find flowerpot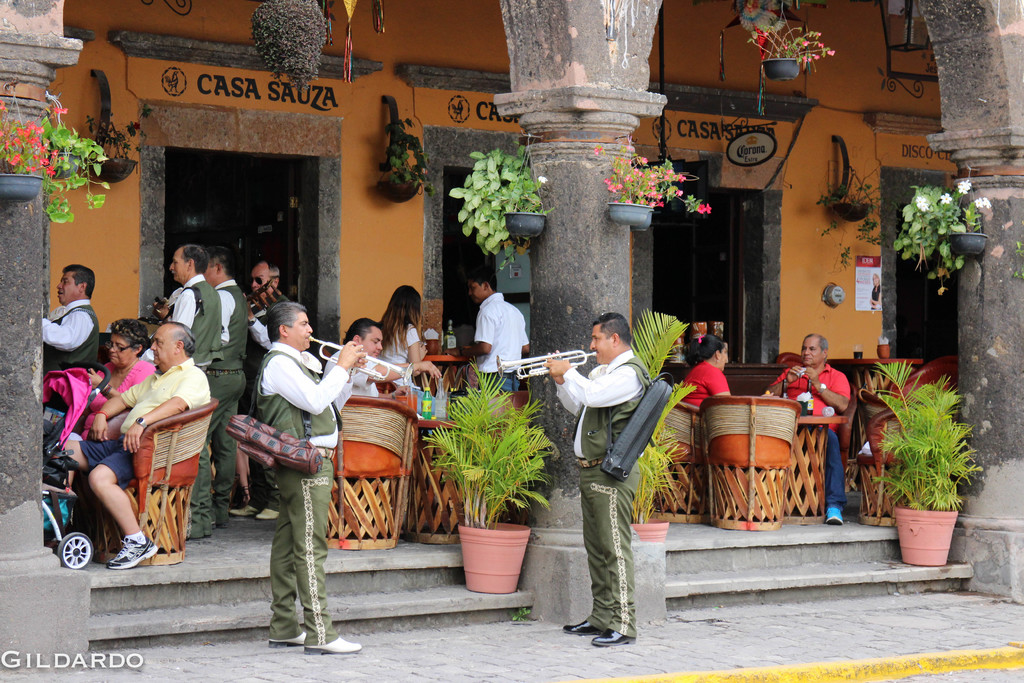
select_region(635, 202, 659, 229)
